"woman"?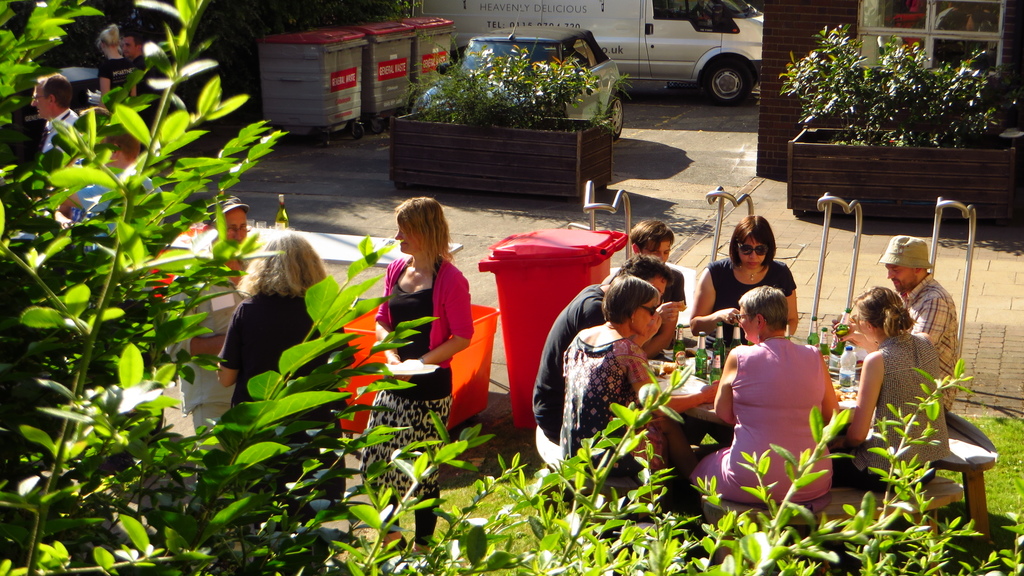
x1=688, y1=212, x2=816, y2=343
